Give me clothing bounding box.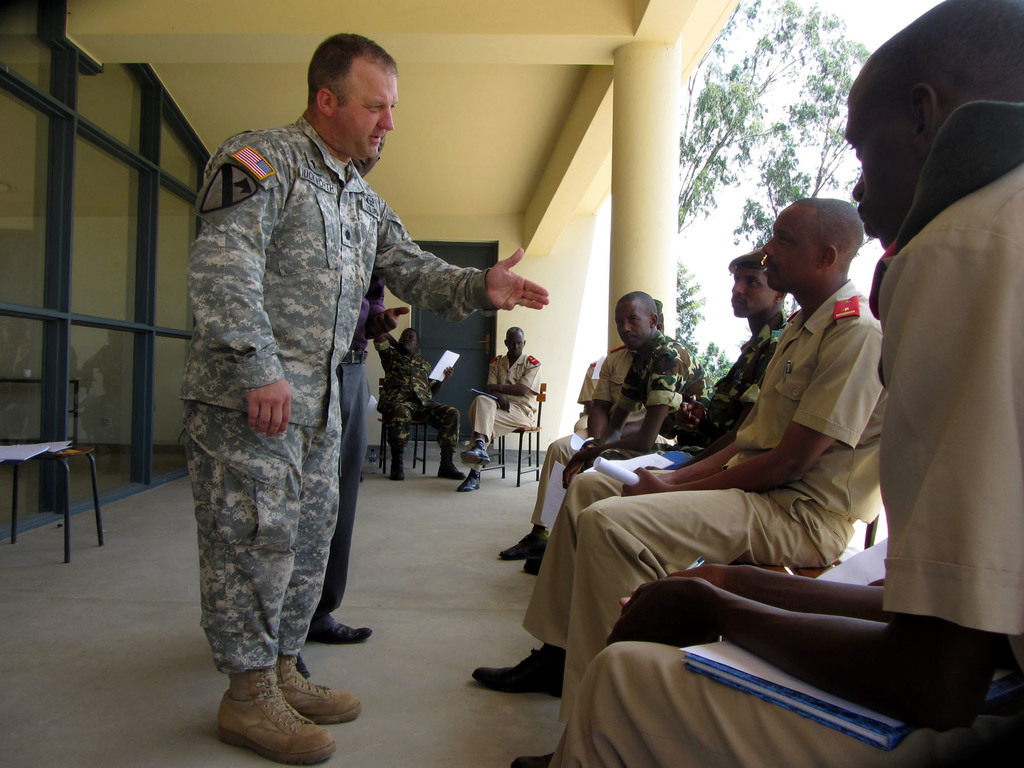
(x1=592, y1=356, x2=690, y2=406).
